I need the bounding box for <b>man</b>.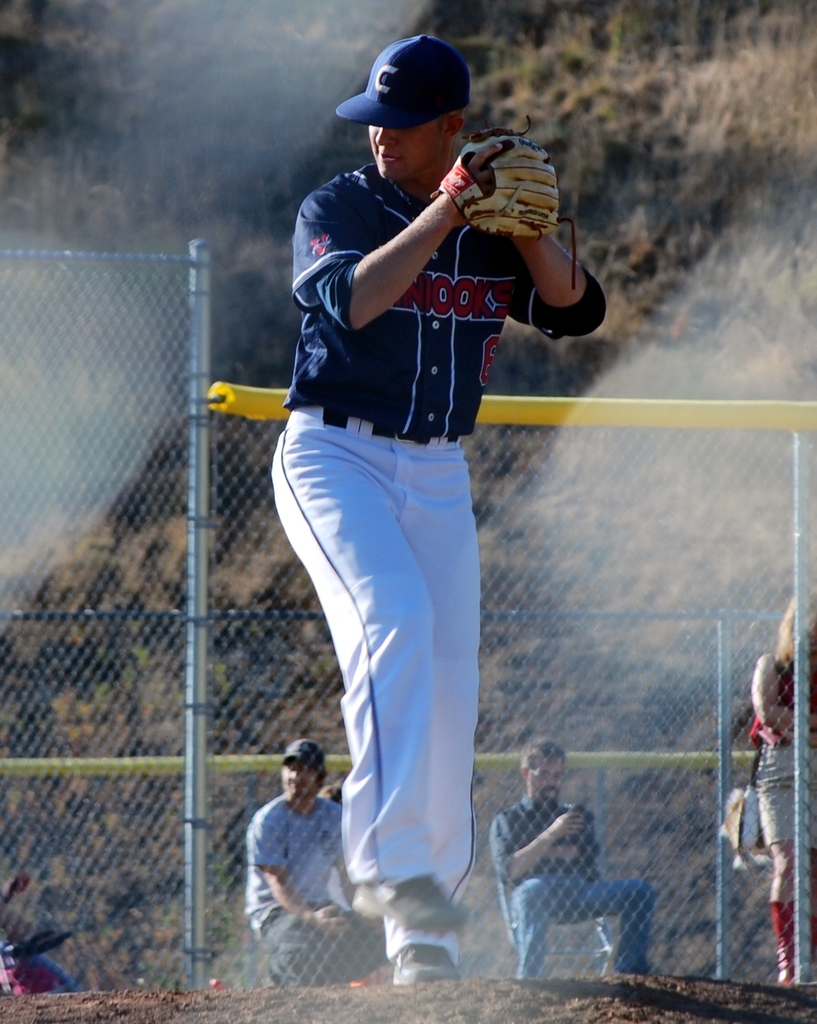
Here it is: 483:739:670:991.
